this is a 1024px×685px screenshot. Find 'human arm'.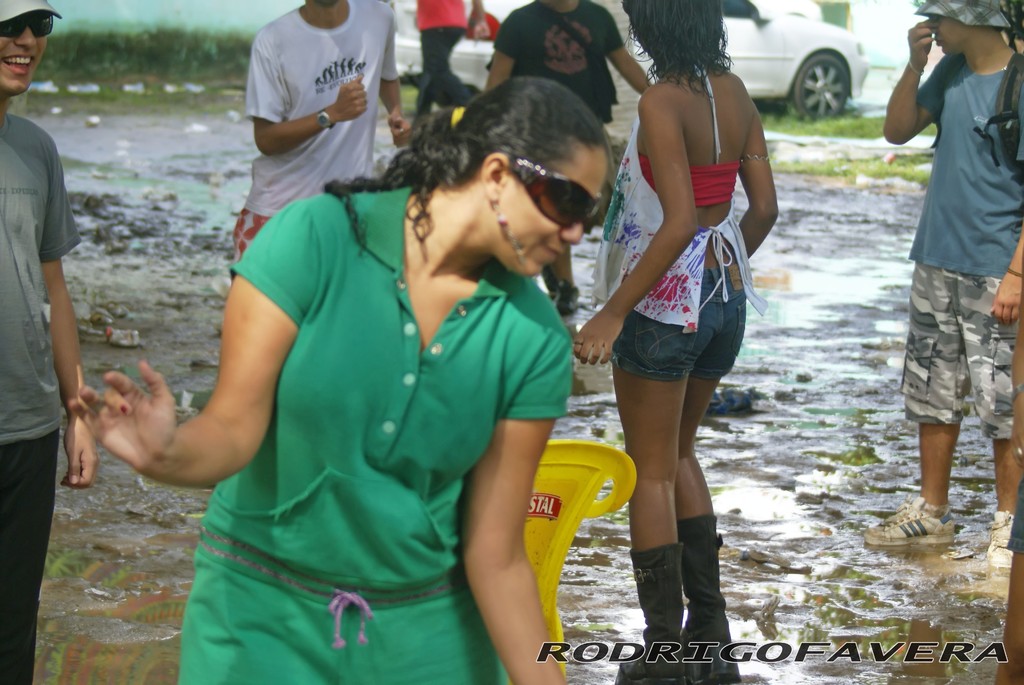
Bounding box: {"x1": 456, "y1": 336, "x2": 568, "y2": 684}.
